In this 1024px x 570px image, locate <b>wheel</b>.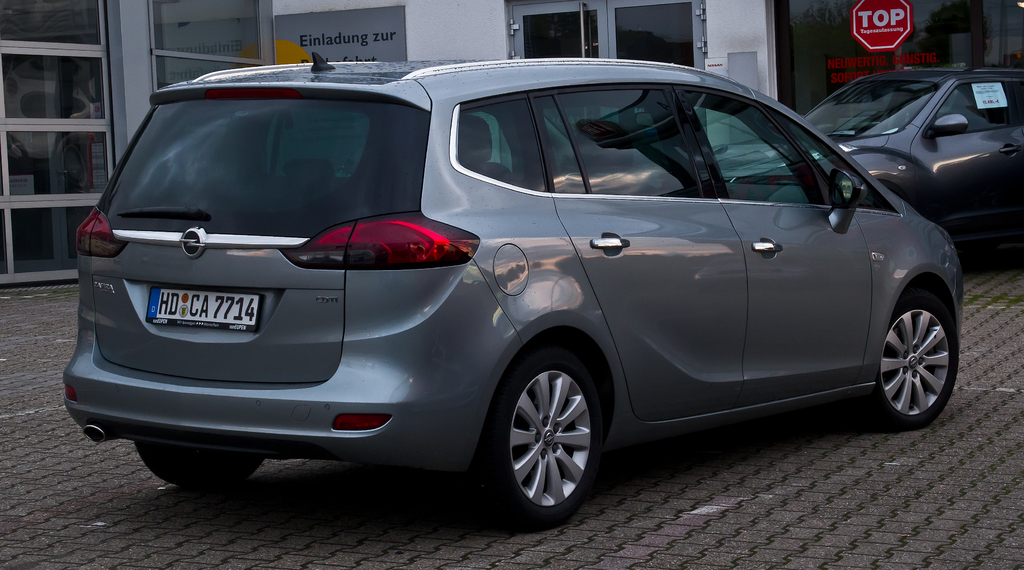
Bounding box: bbox=(136, 439, 269, 484).
